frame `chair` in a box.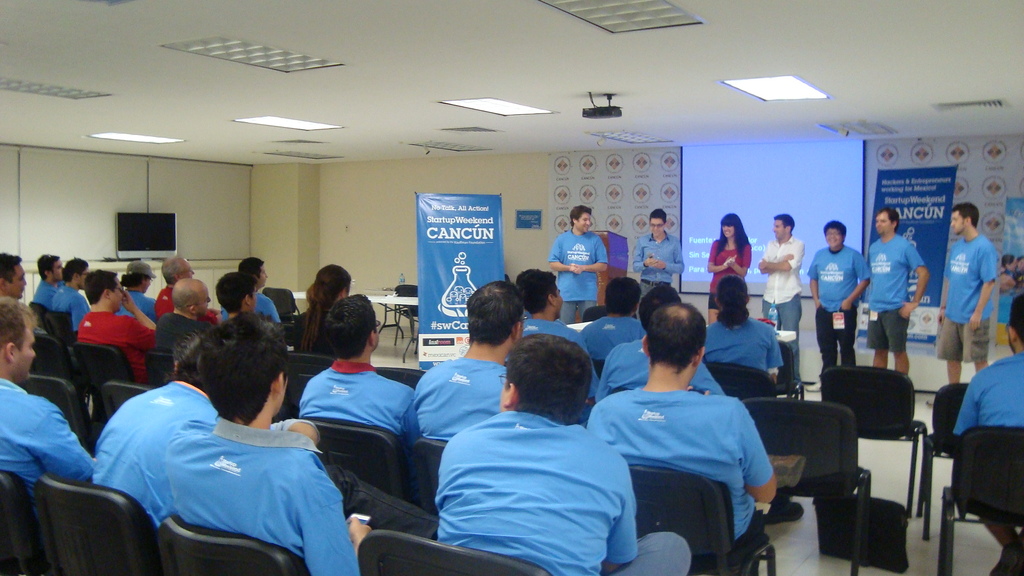
[x1=913, y1=385, x2=970, y2=537].
